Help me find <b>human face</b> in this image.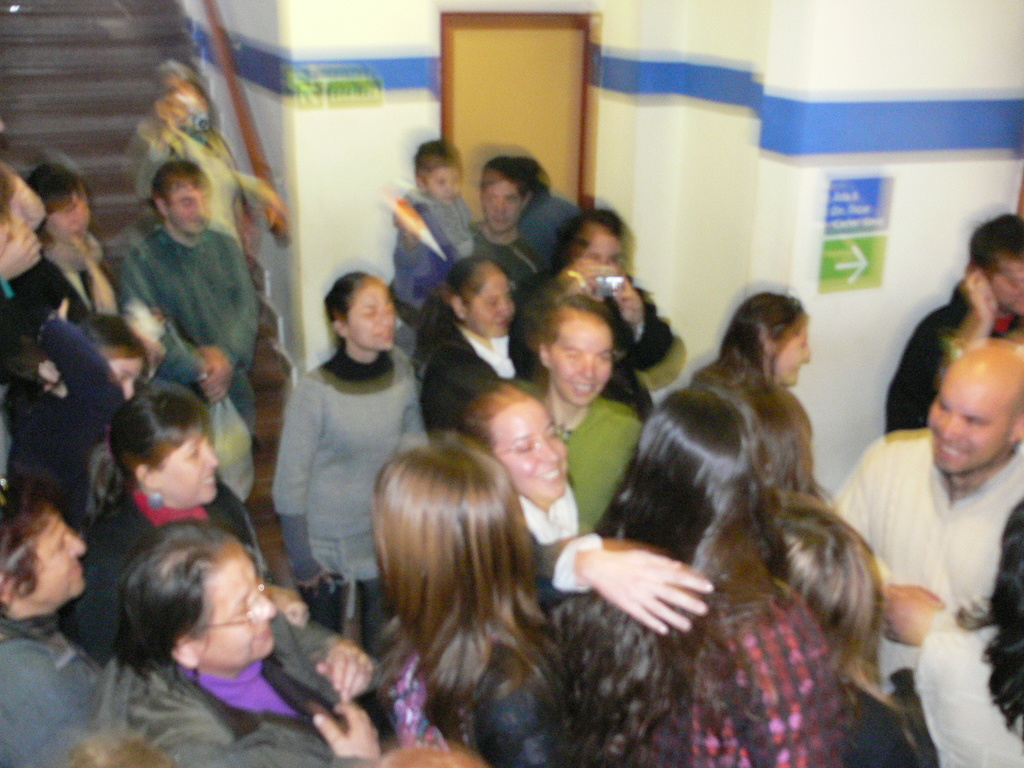
Found it: l=929, t=369, r=1012, b=472.
